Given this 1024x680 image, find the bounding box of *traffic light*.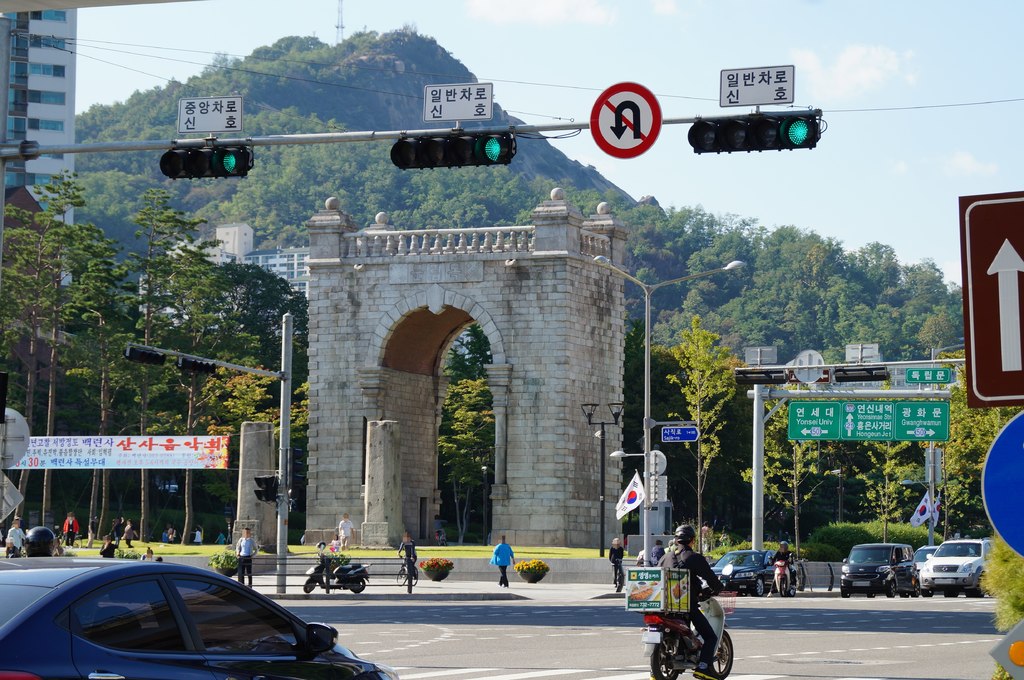
[835,368,888,382].
